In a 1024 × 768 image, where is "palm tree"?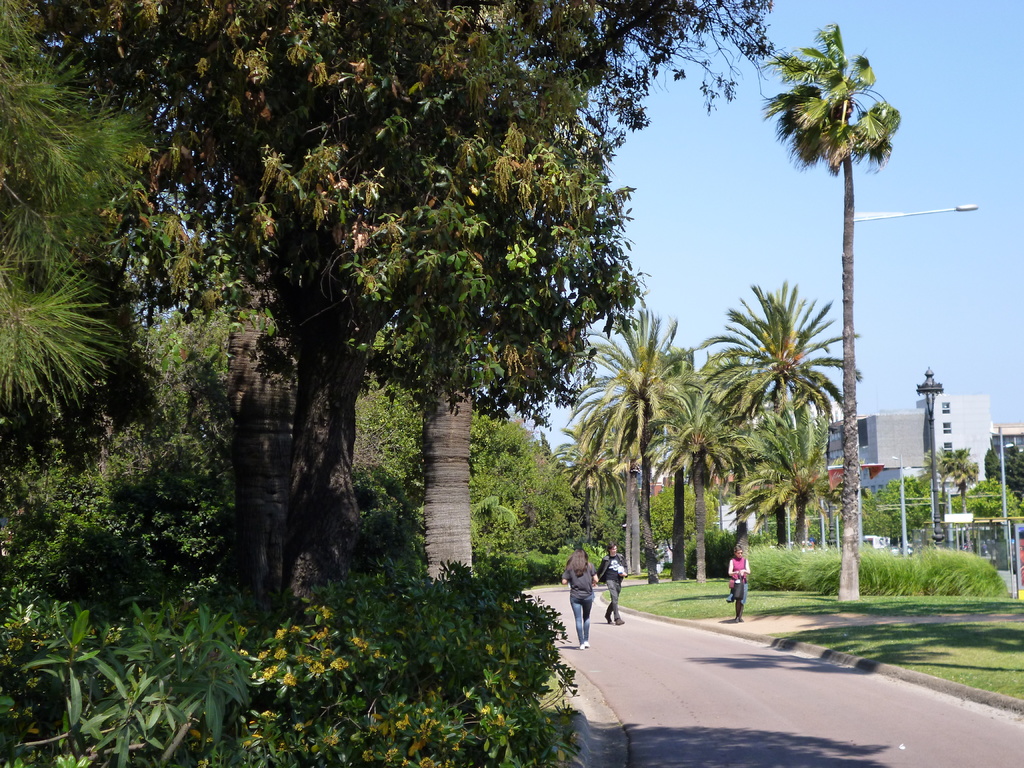
701:294:836:691.
